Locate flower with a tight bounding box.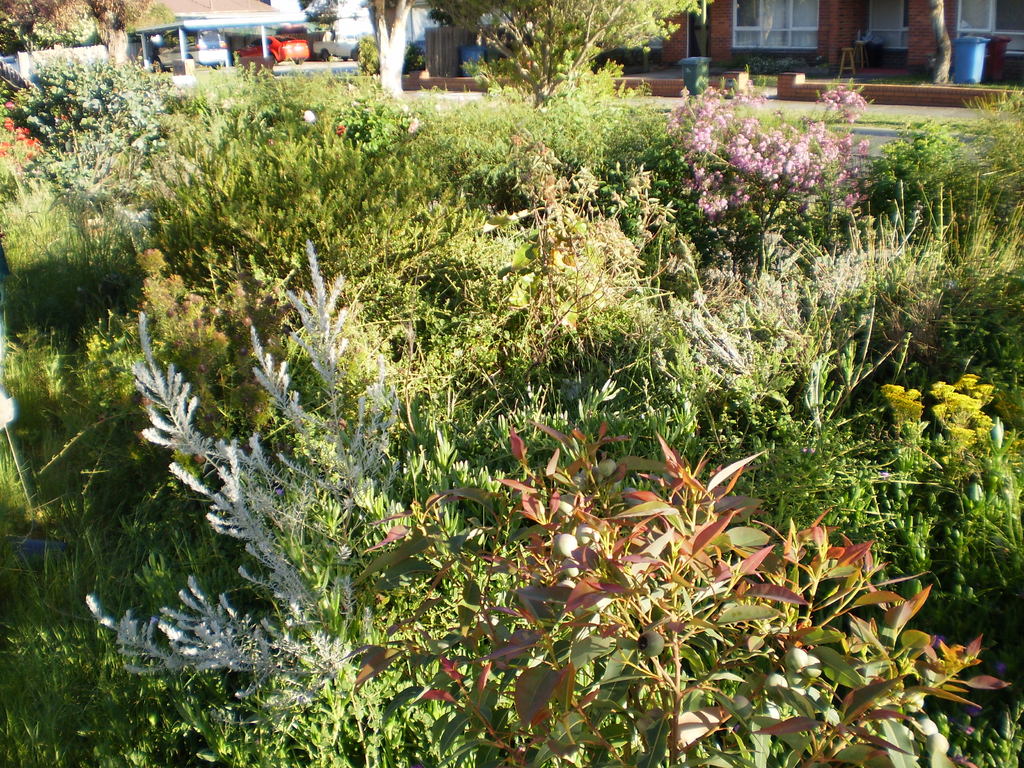
[left=28, top=137, right=36, bottom=142].
